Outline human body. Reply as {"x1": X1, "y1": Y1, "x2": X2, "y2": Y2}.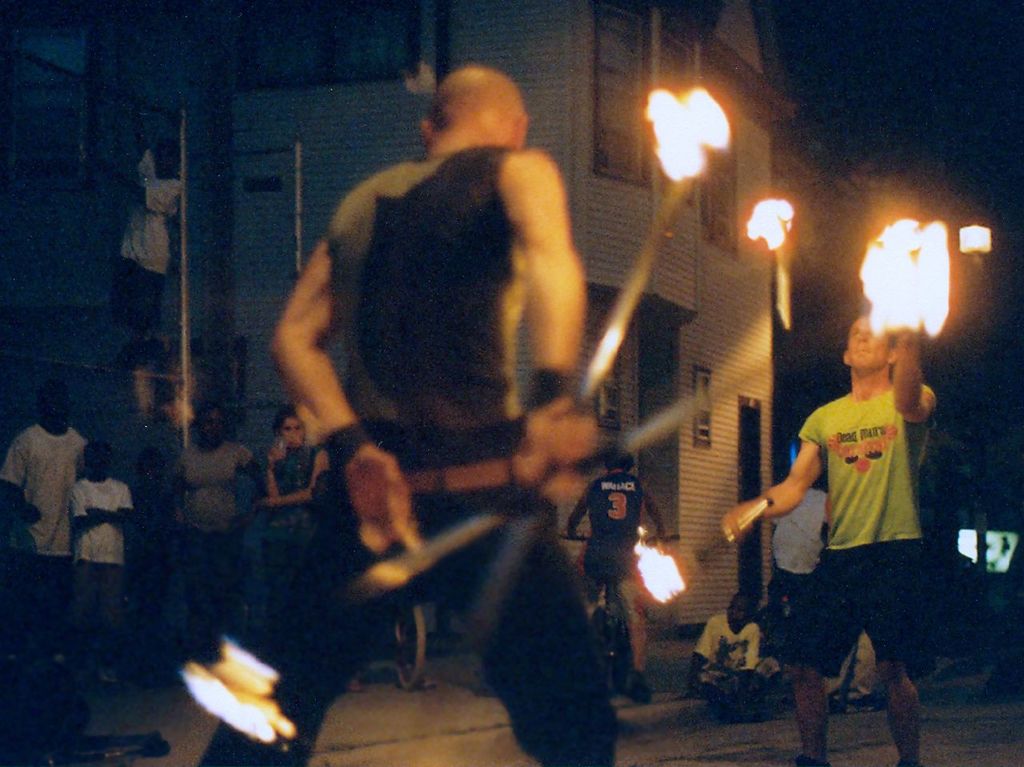
{"x1": 195, "y1": 58, "x2": 620, "y2": 766}.
